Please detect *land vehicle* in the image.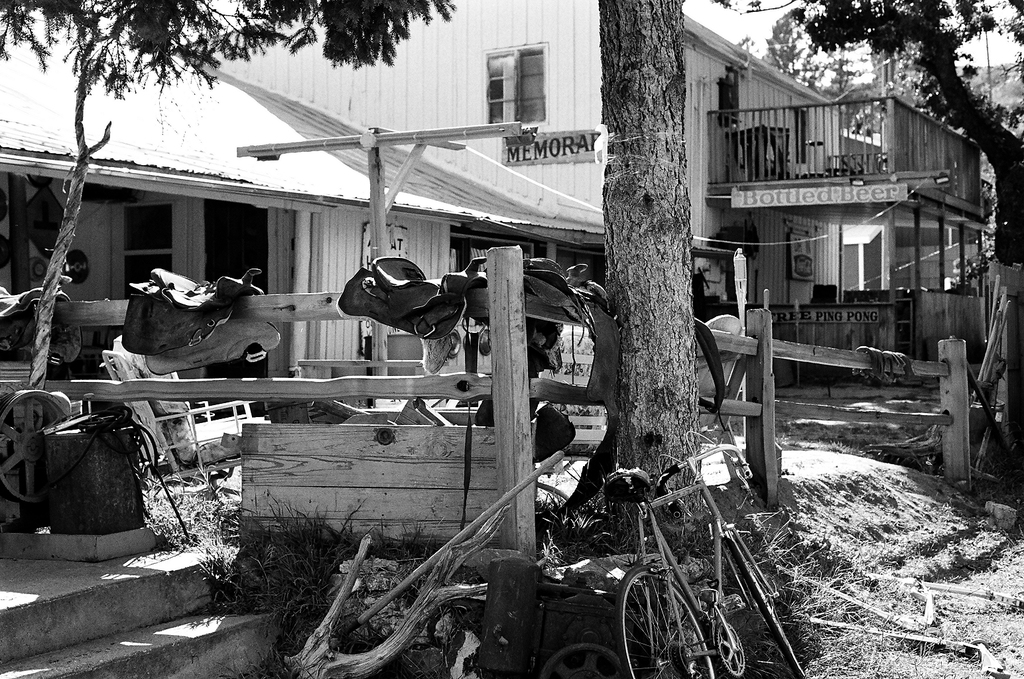
x1=545, y1=404, x2=812, y2=678.
